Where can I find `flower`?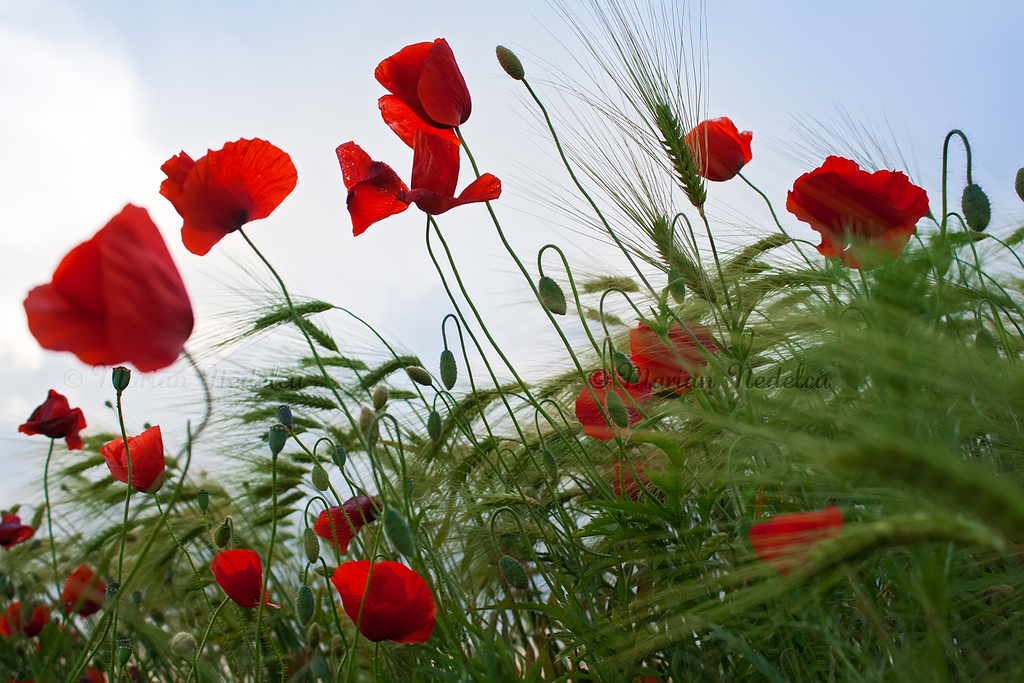
You can find it at [x1=21, y1=203, x2=193, y2=372].
